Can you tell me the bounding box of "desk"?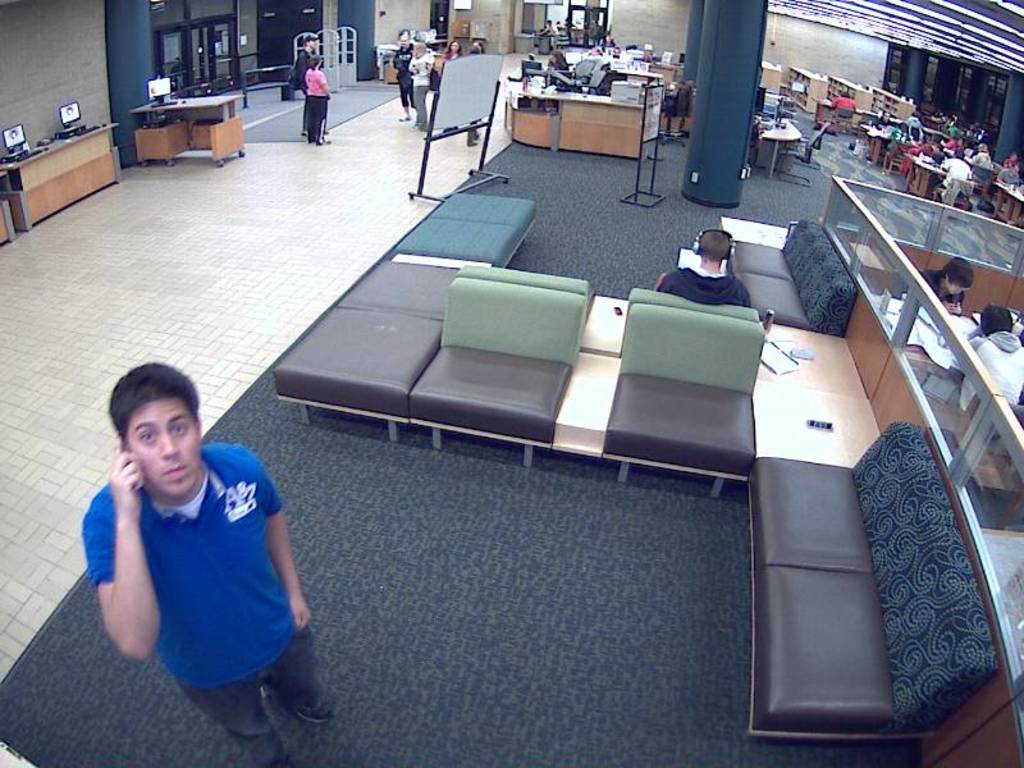
(908, 152, 966, 202).
